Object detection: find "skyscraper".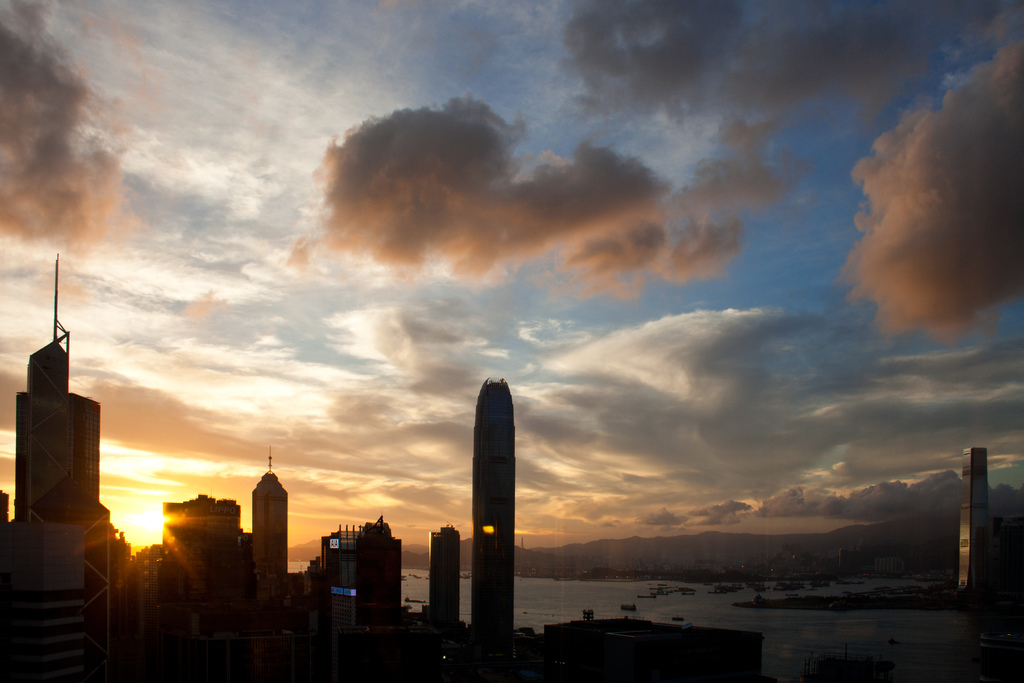
x1=427 y1=524 x2=465 y2=640.
